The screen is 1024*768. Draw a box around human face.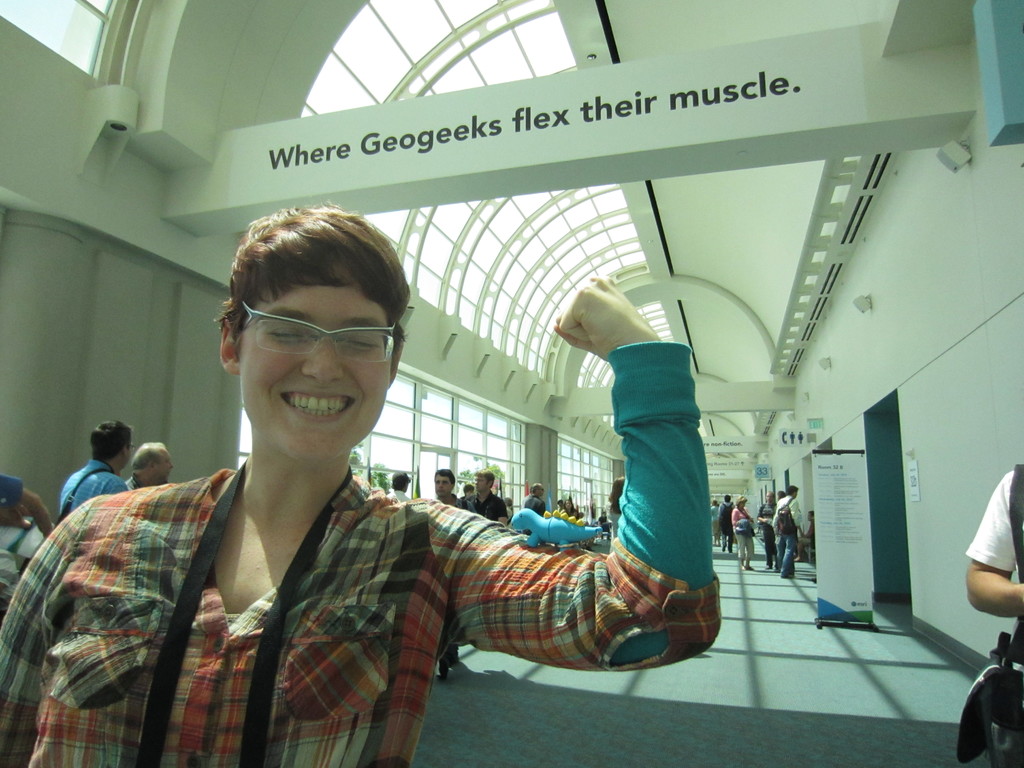
475 476 493 491.
